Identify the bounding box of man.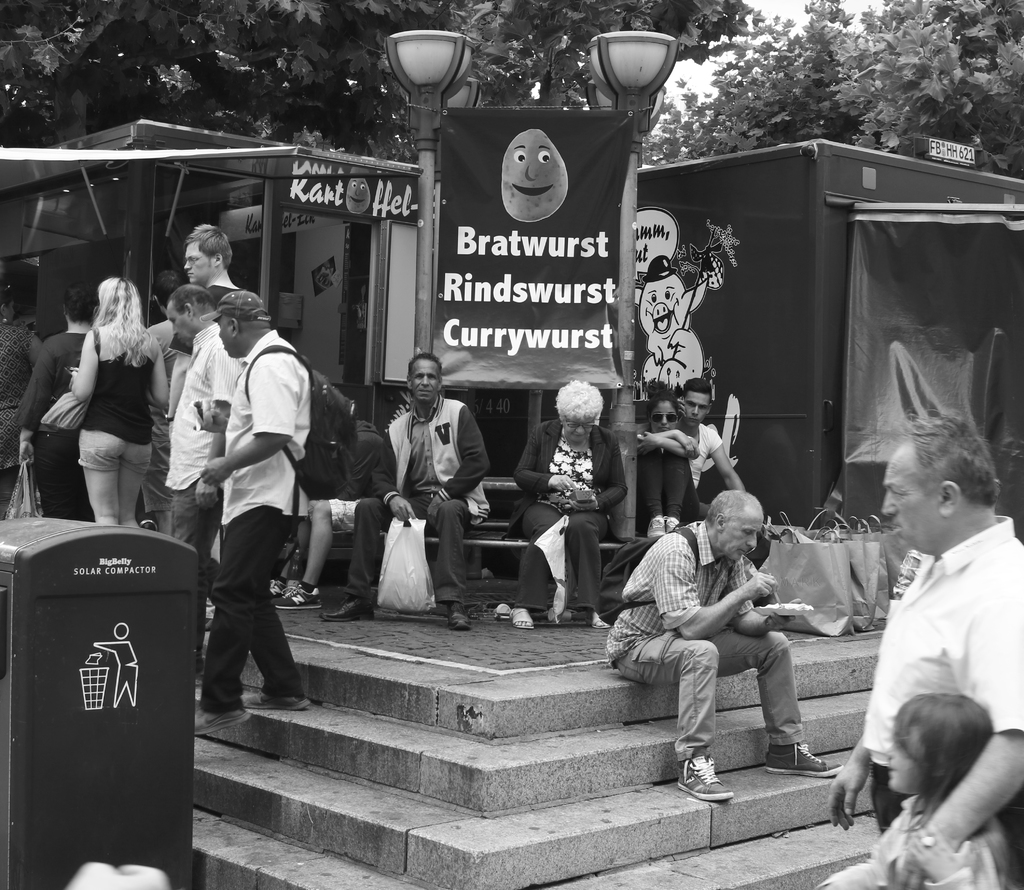
bbox=[824, 416, 1023, 886].
